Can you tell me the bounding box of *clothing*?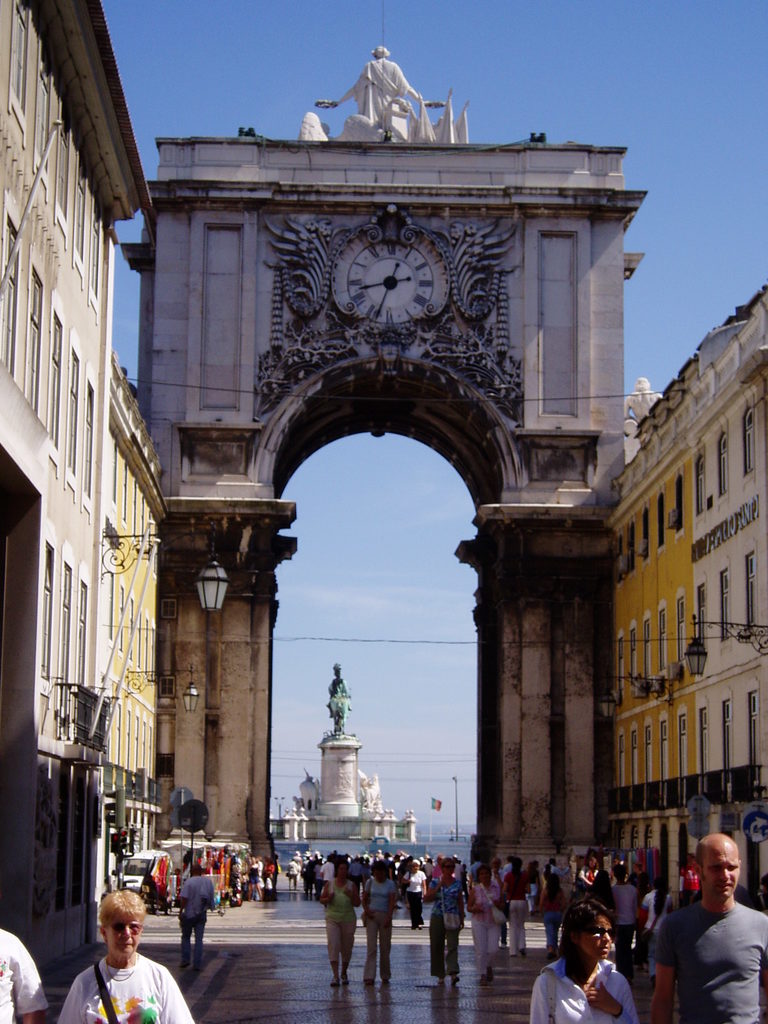
<region>529, 954, 639, 1023</region>.
